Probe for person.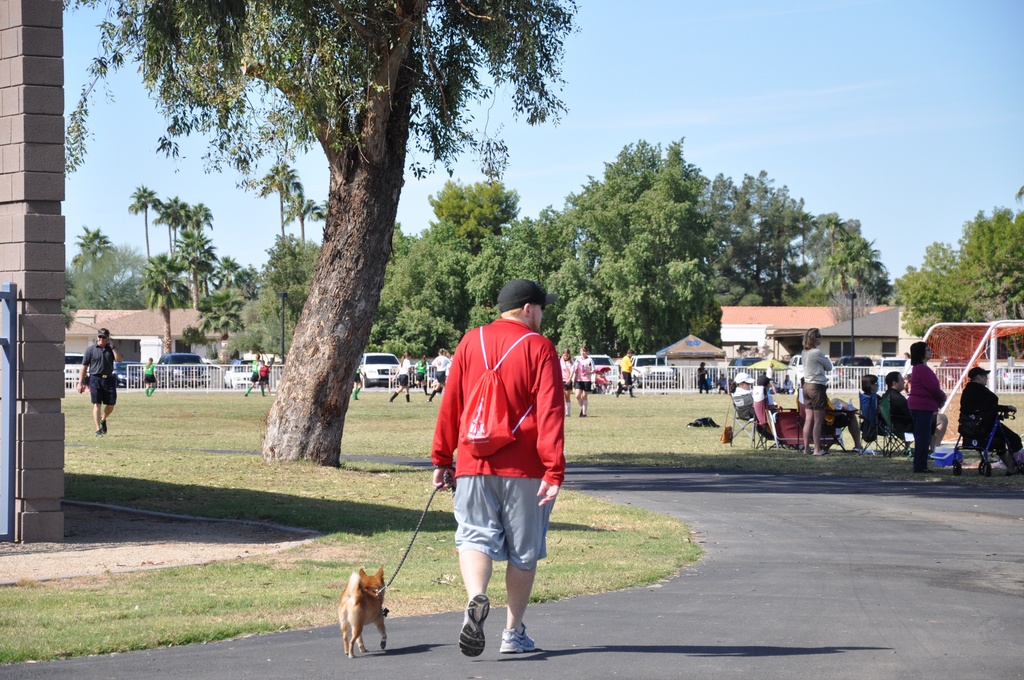
Probe result: 696,360,711,391.
